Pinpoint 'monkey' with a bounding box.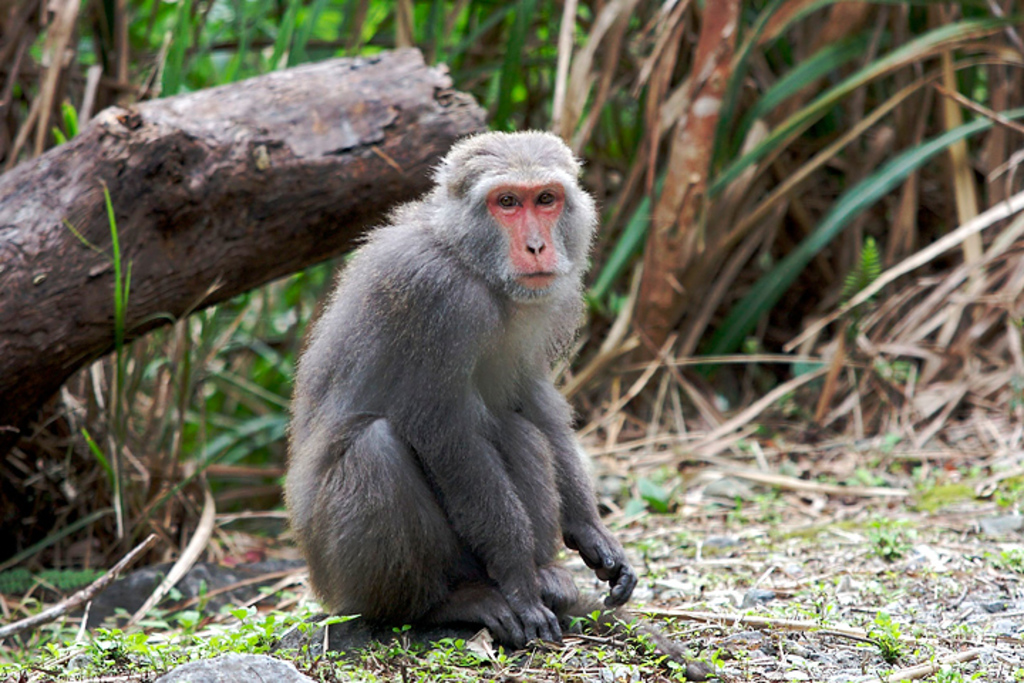
box=[266, 121, 630, 646].
